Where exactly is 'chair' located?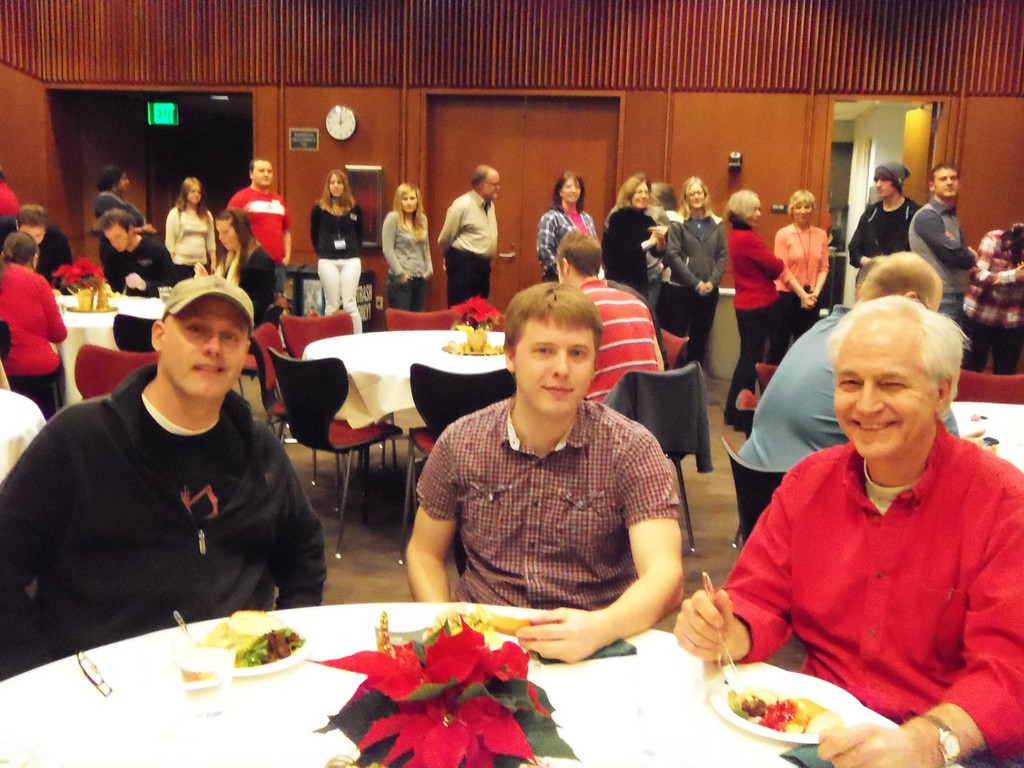
Its bounding box is region(656, 330, 689, 378).
